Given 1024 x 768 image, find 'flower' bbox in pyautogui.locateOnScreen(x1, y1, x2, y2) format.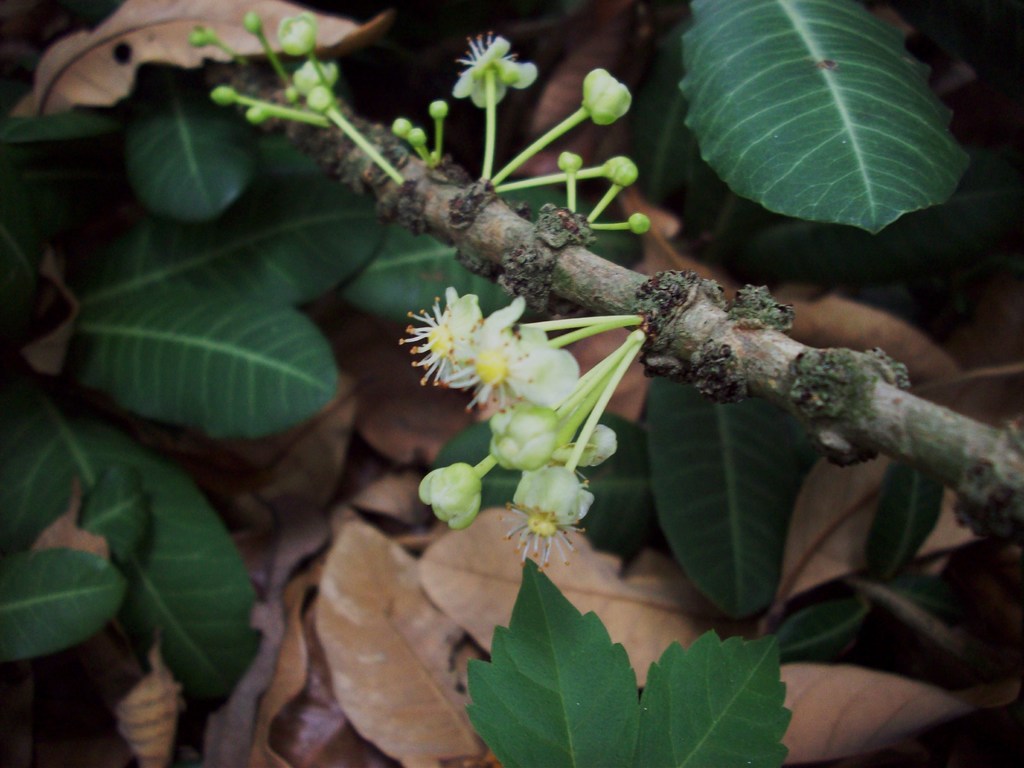
pyautogui.locateOnScreen(454, 33, 535, 113).
